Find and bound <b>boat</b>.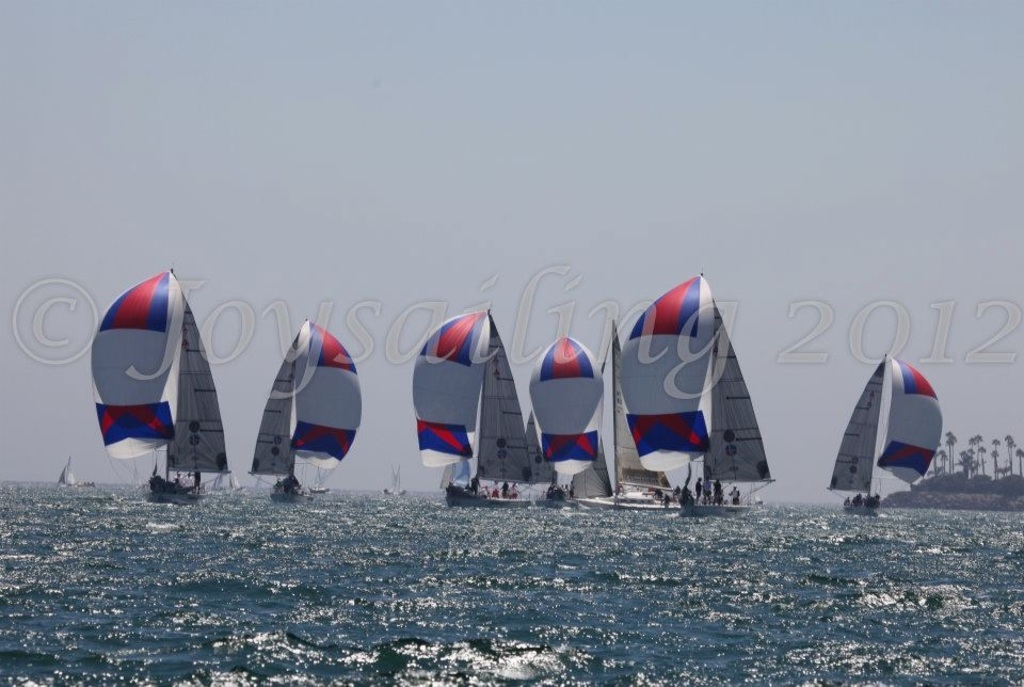
Bound: crop(817, 345, 940, 522).
